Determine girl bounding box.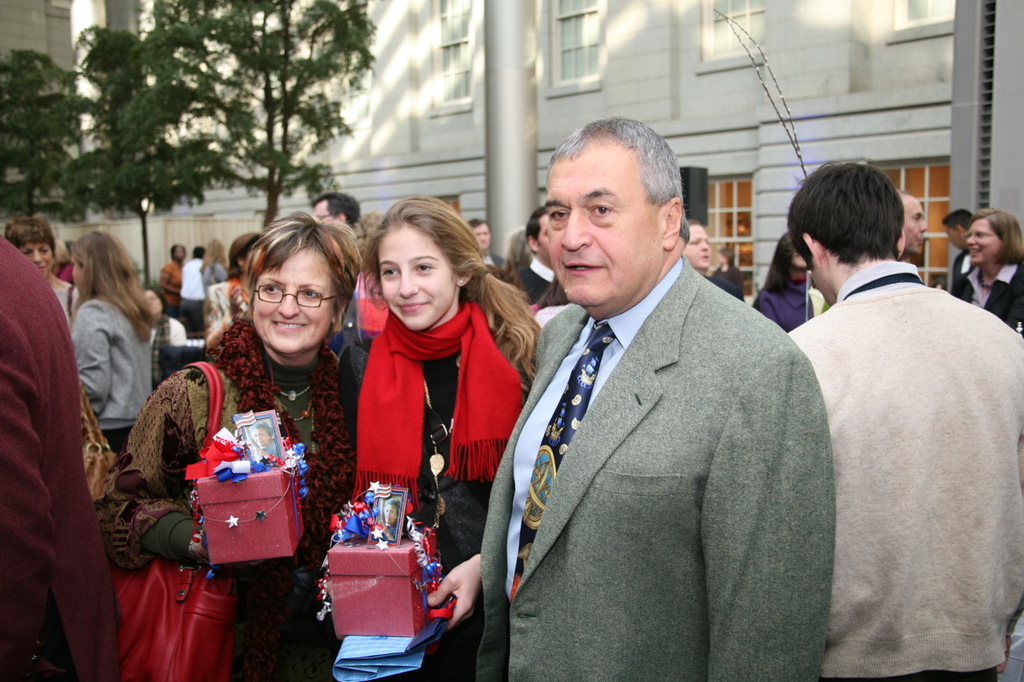
Determined: <region>338, 197, 541, 681</region>.
